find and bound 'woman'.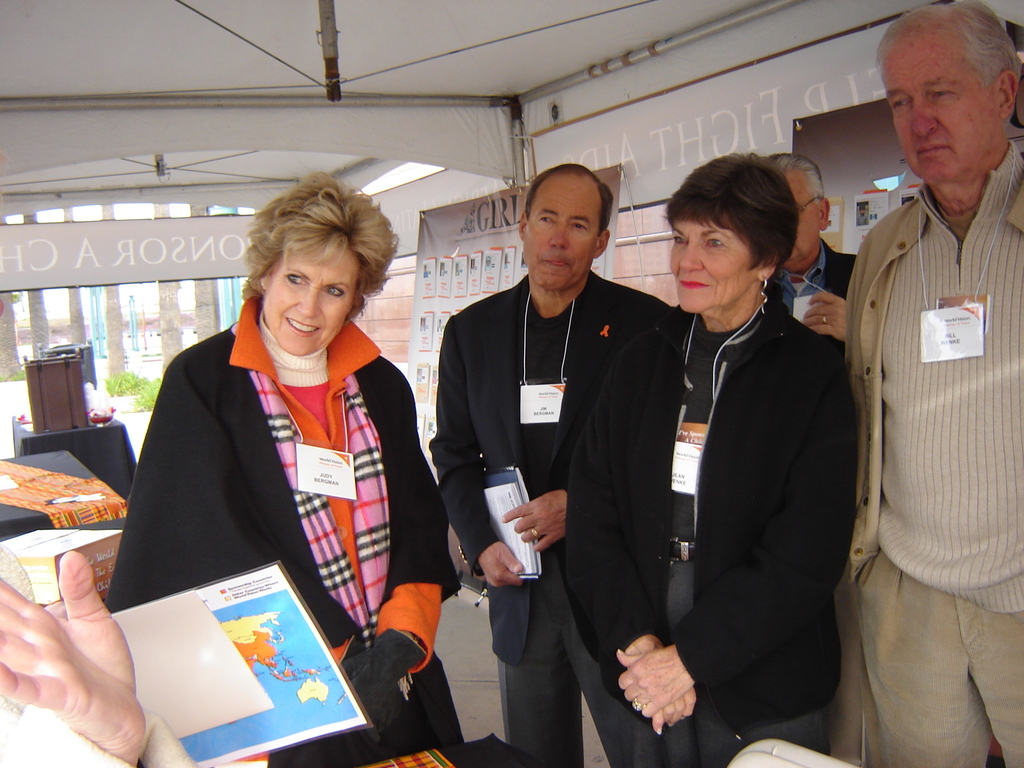
Bound: Rect(565, 155, 857, 767).
